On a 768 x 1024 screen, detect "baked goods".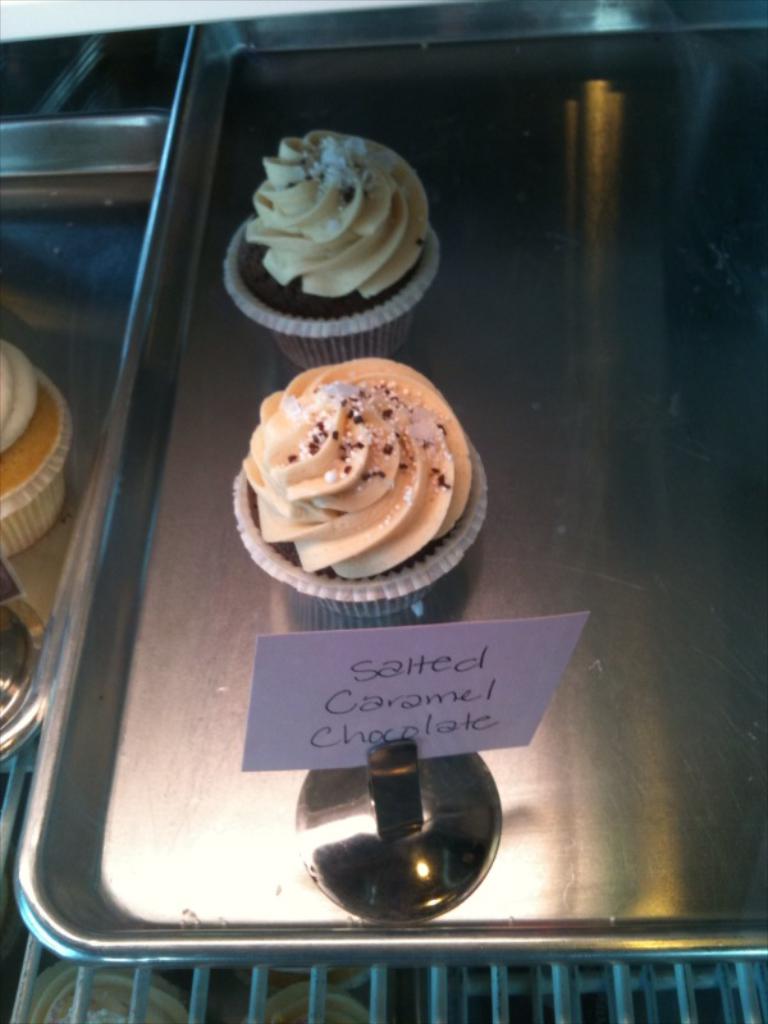
l=0, t=342, r=58, b=499.
